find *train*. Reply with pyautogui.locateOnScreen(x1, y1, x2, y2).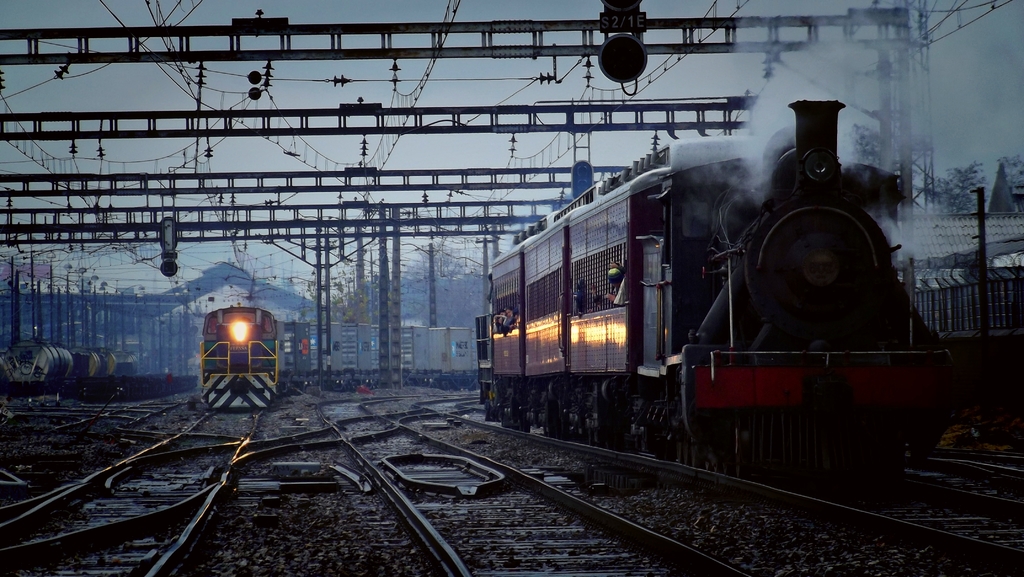
pyautogui.locateOnScreen(203, 305, 280, 411).
